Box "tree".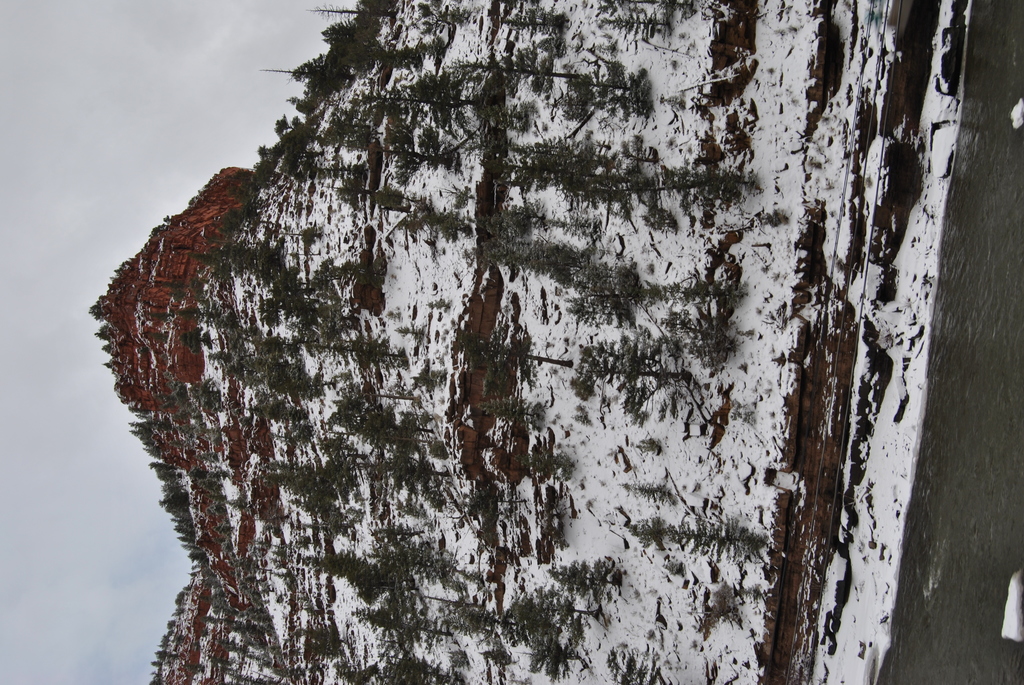
box(376, 187, 419, 203).
